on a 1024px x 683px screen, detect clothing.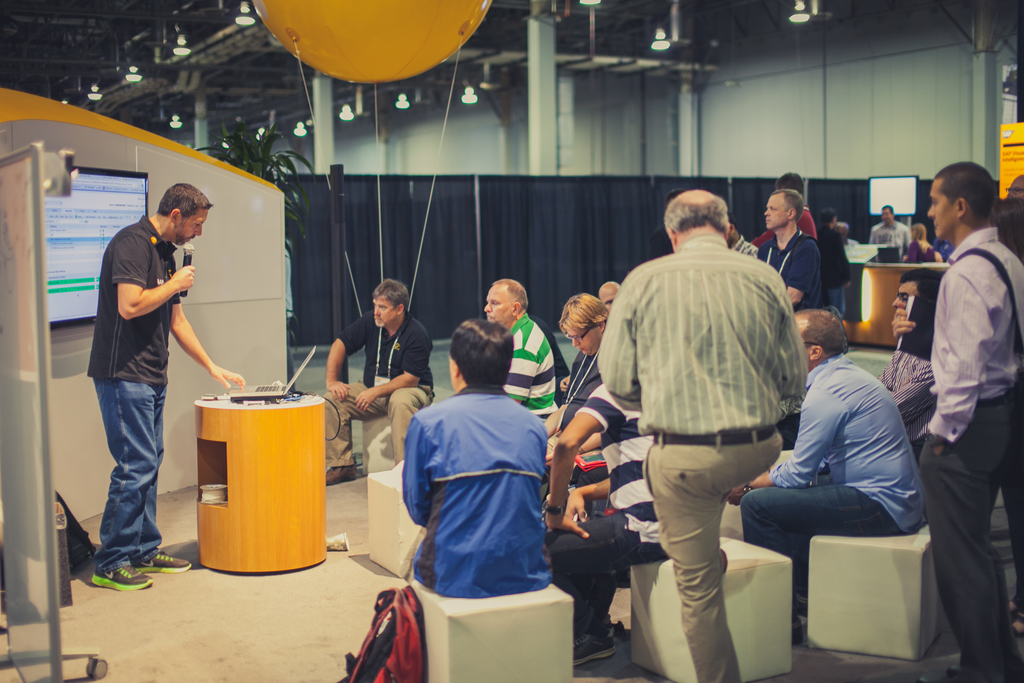
Rect(578, 374, 662, 532).
